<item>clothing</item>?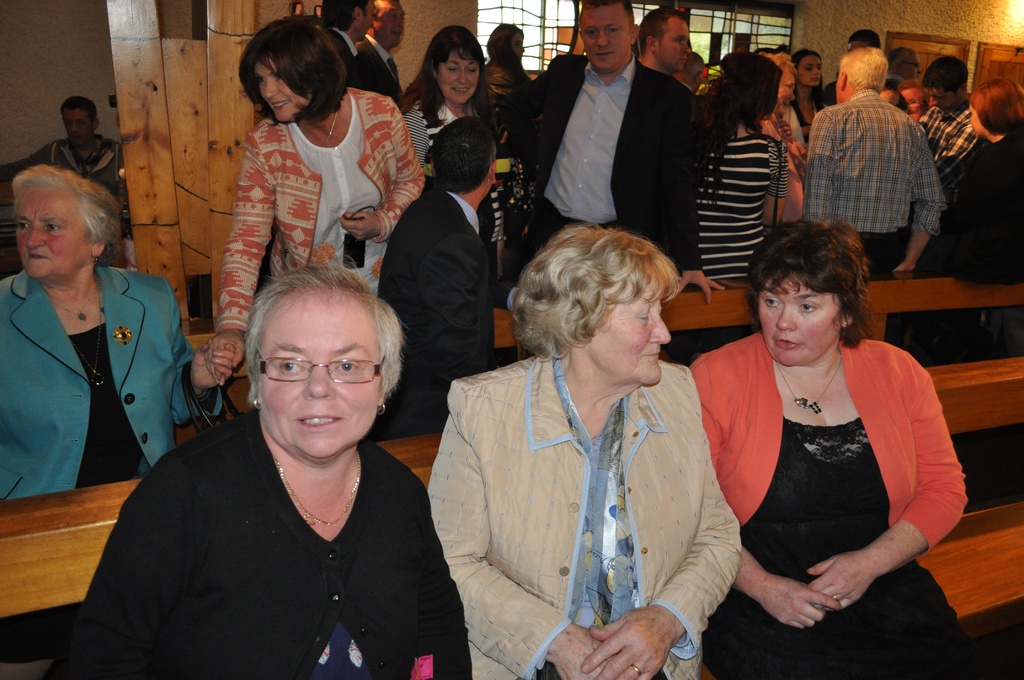
(x1=691, y1=323, x2=996, y2=672)
